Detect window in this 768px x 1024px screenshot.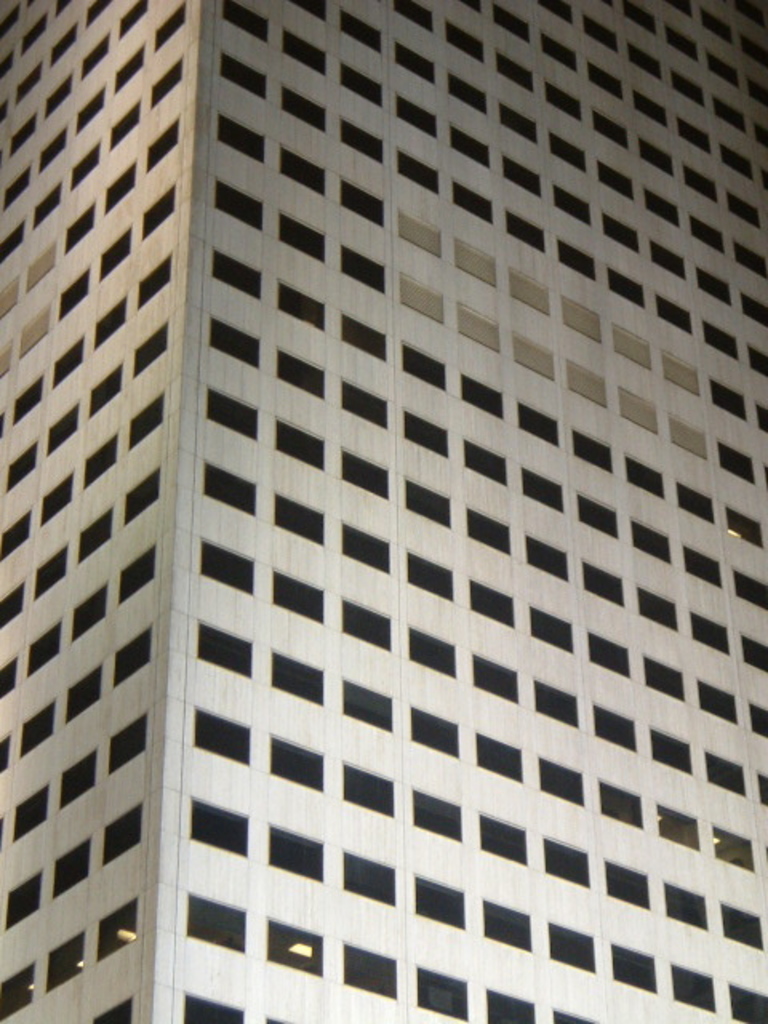
Detection: (451, 125, 496, 168).
